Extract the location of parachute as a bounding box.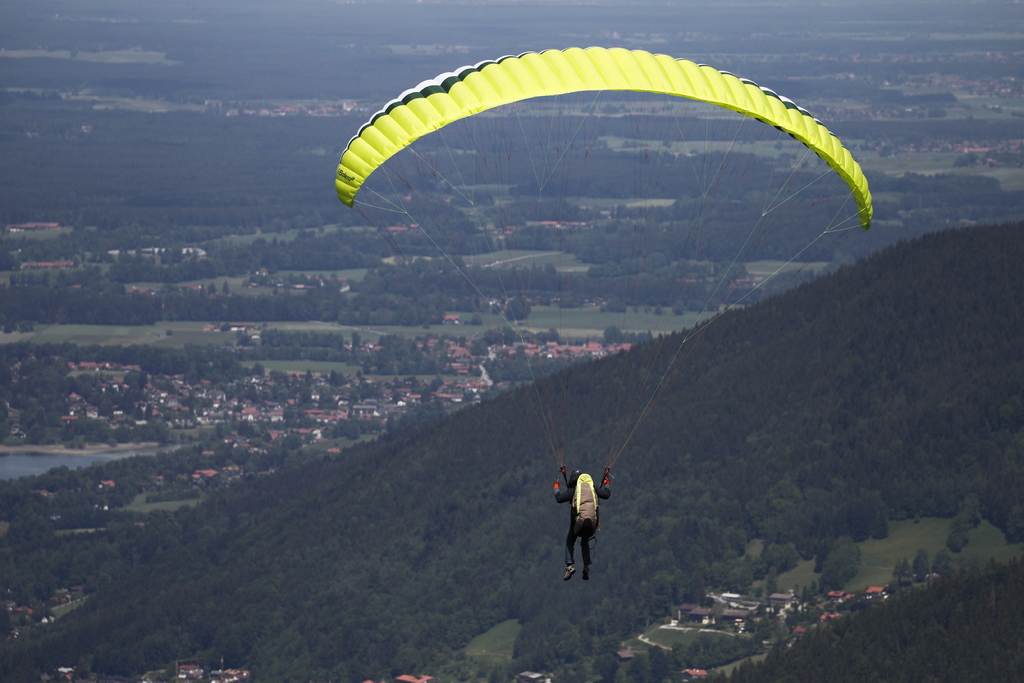
[left=317, top=31, right=875, bottom=562].
